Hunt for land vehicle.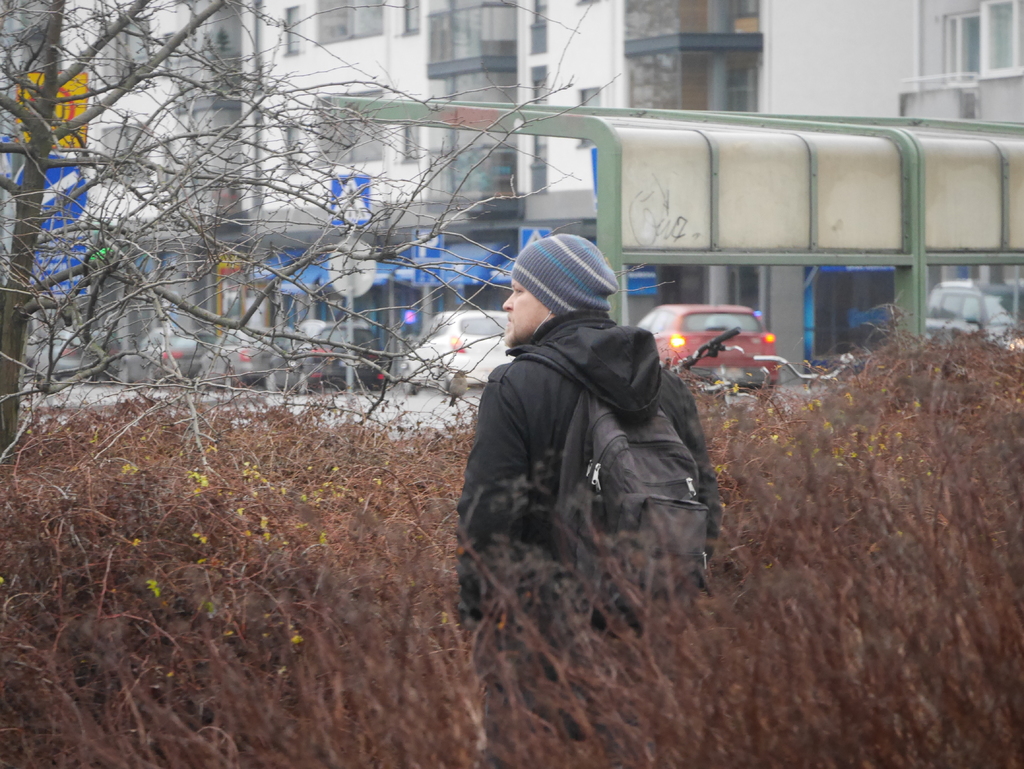
Hunted down at {"left": 397, "top": 305, "right": 511, "bottom": 398}.
